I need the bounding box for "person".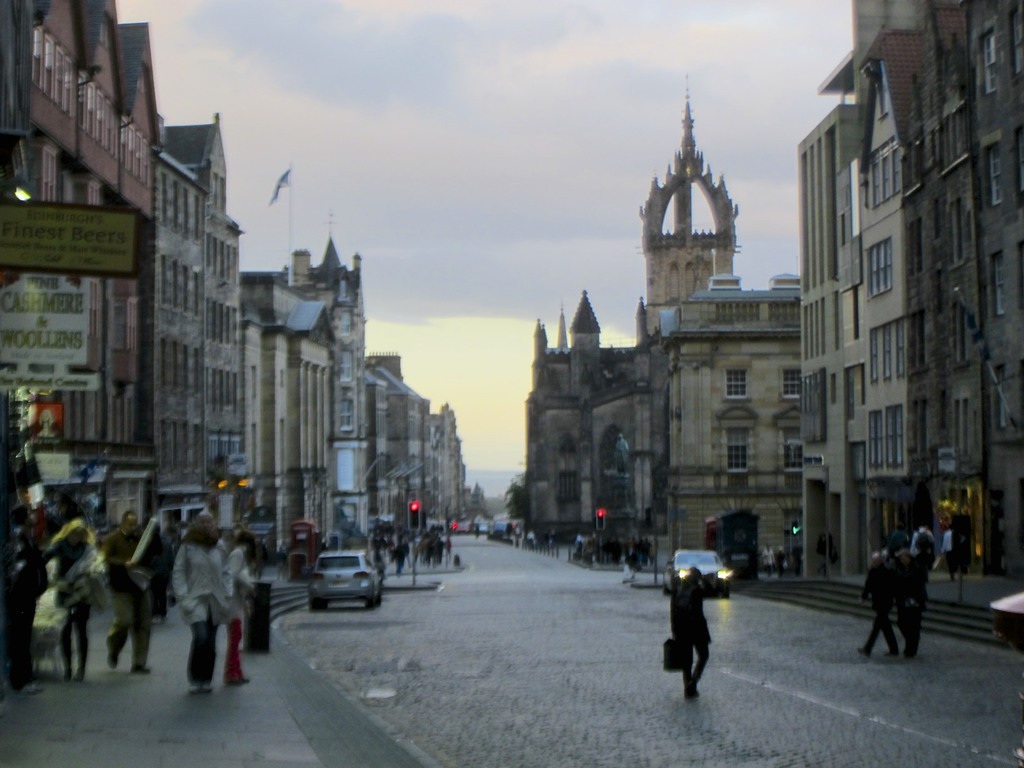
Here it is: rect(895, 532, 936, 659).
